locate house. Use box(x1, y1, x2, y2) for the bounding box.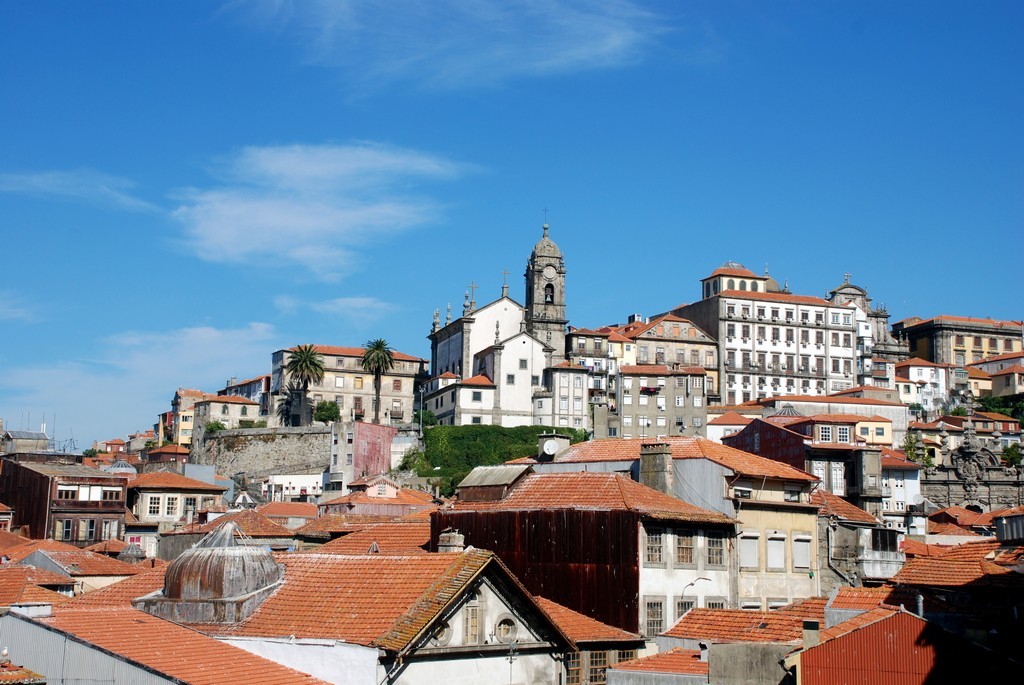
box(7, 459, 131, 544).
